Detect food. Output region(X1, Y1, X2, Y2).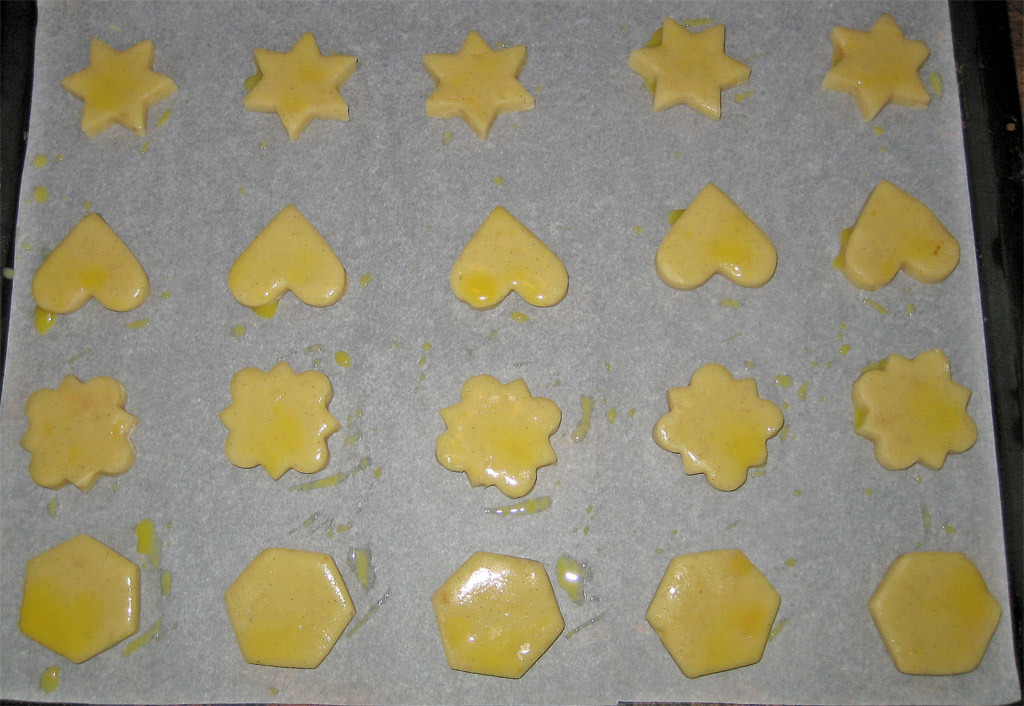
region(222, 545, 357, 671).
